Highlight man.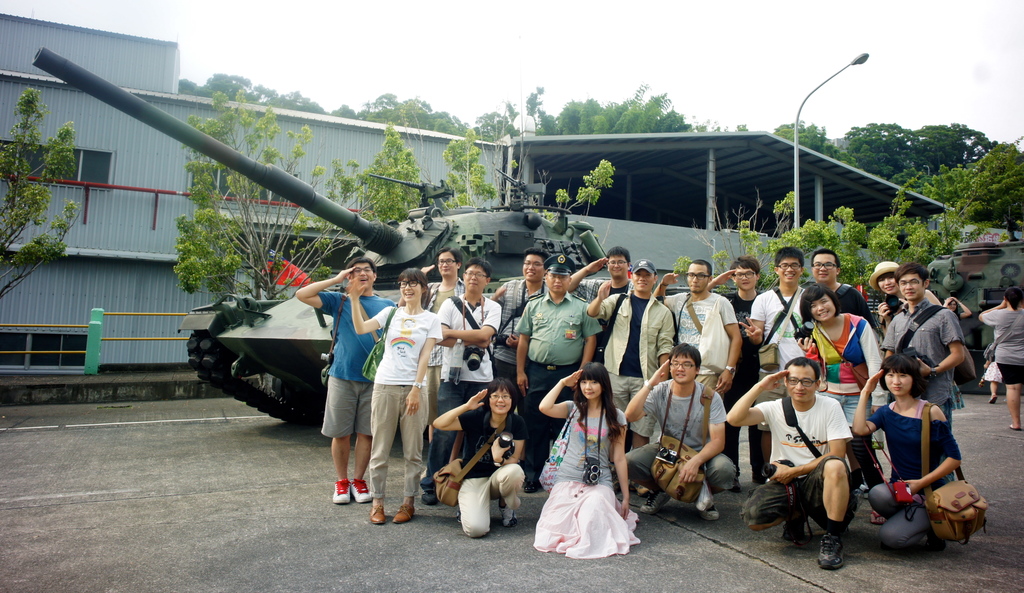
Highlighted region: crop(489, 250, 554, 407).
